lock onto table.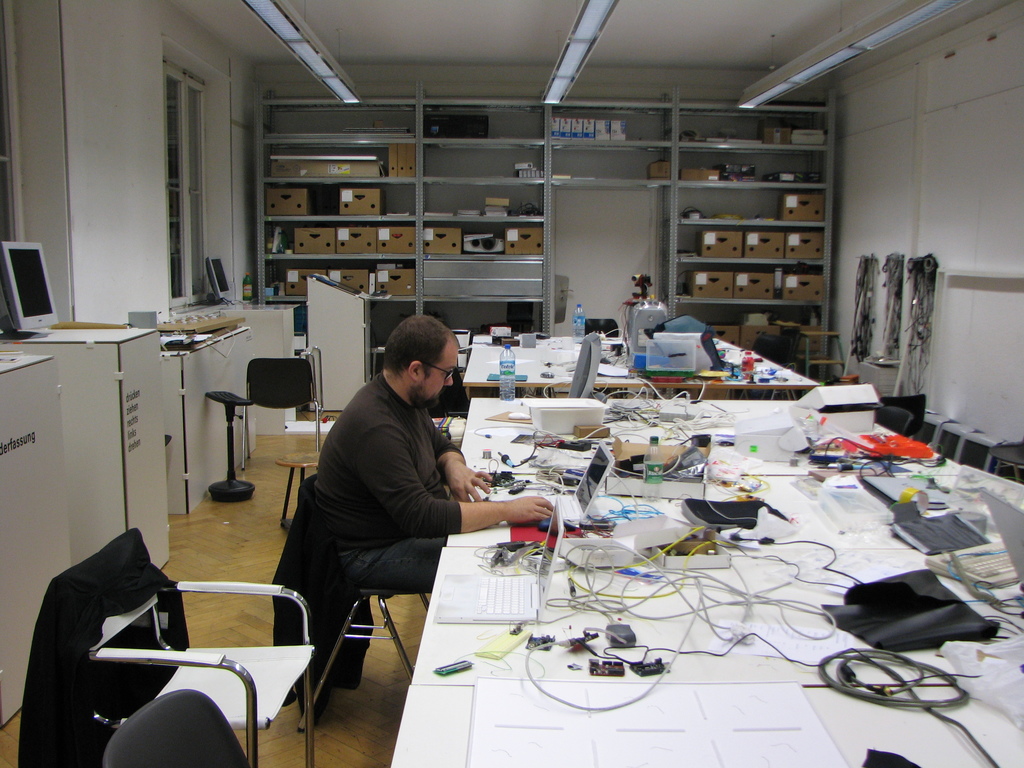
Locked: locate(387, 554, 1023, 767).
